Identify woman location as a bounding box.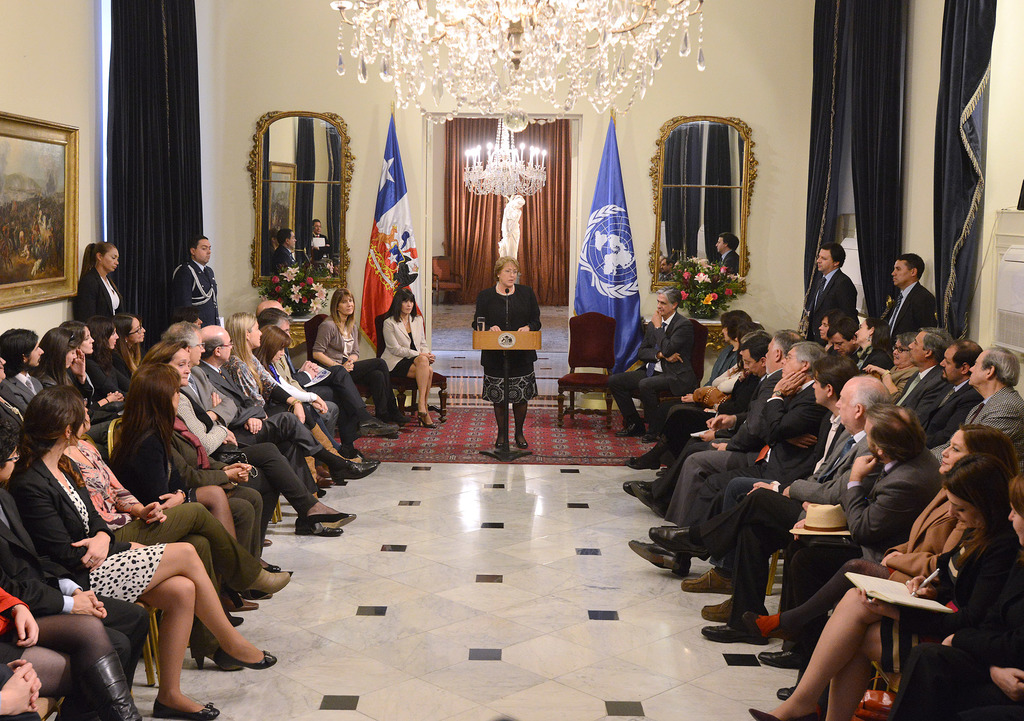
380,288,437,428.
